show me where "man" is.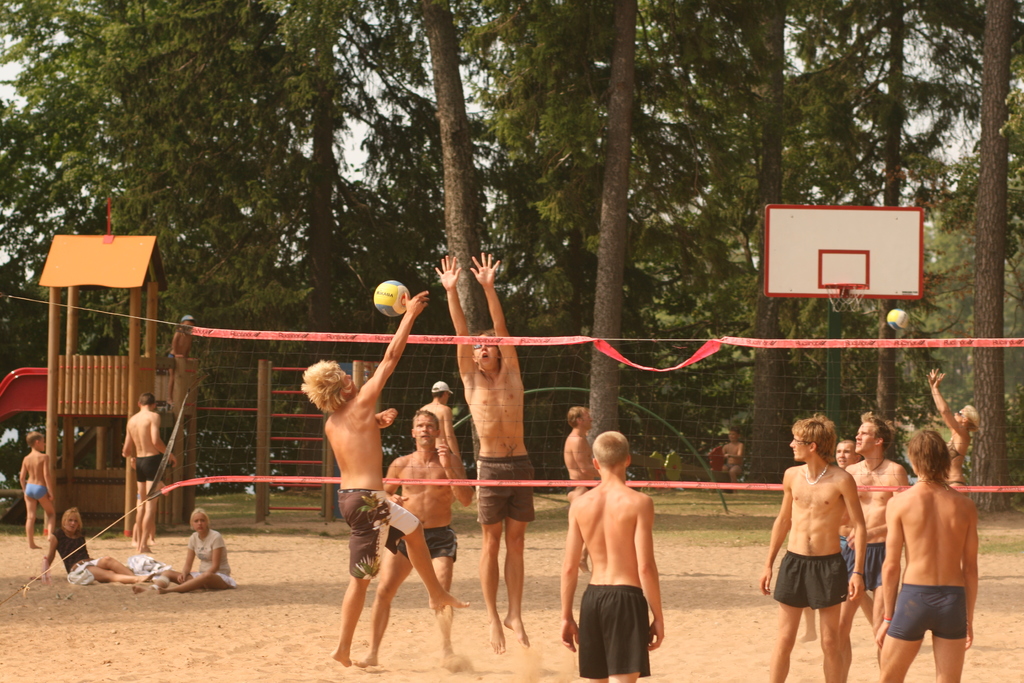
"man" is at <region>122, 393, 175, 555</region>.
